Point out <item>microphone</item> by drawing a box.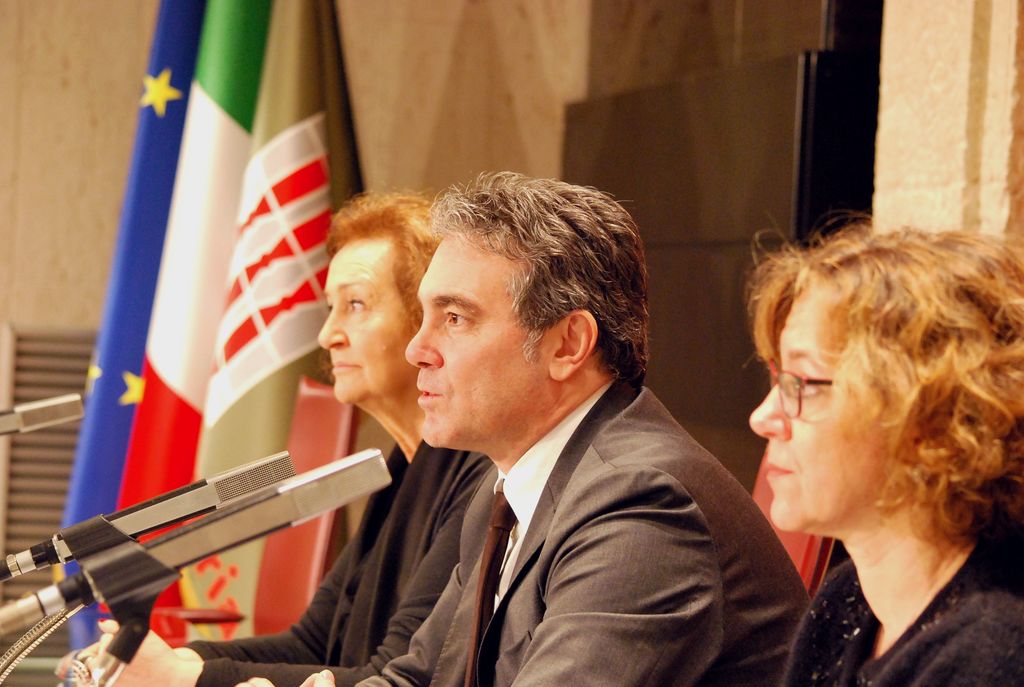
region(0, 385, 94, 438).
